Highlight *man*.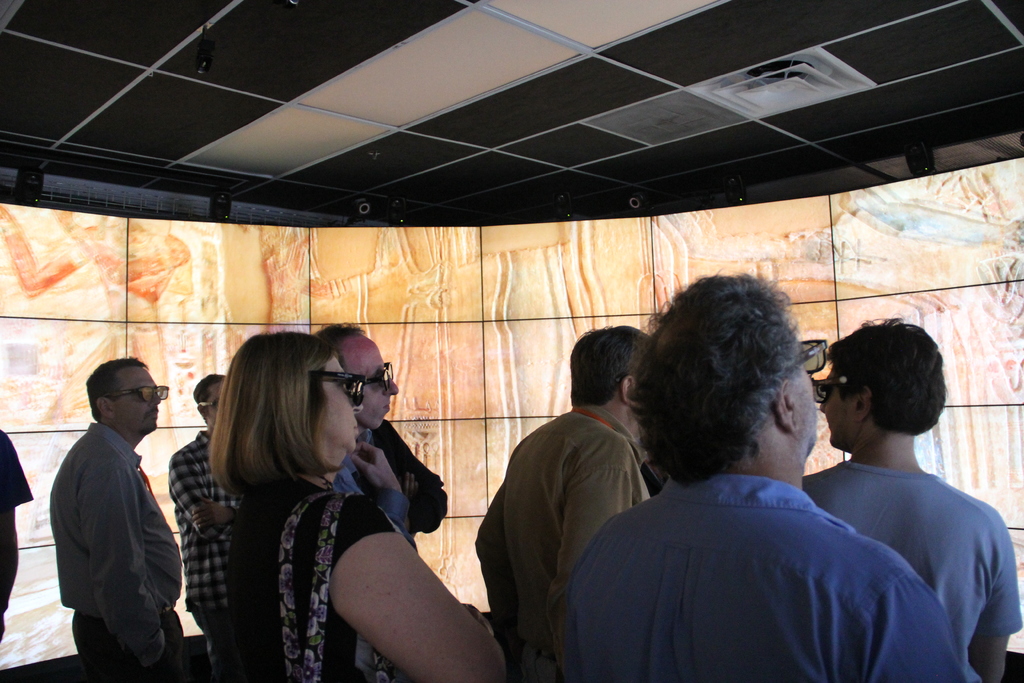
Highlighted region: BBox(0, 425, 35, 644).
